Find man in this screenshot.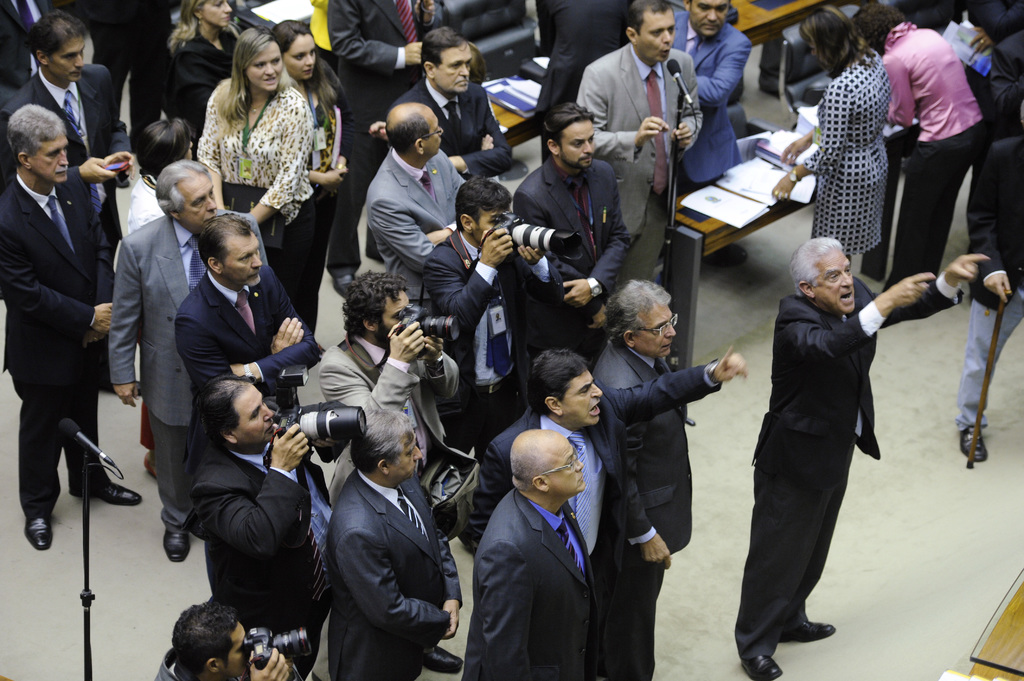
The bounding box for man is bbox(983, 32, 1022, 132).
